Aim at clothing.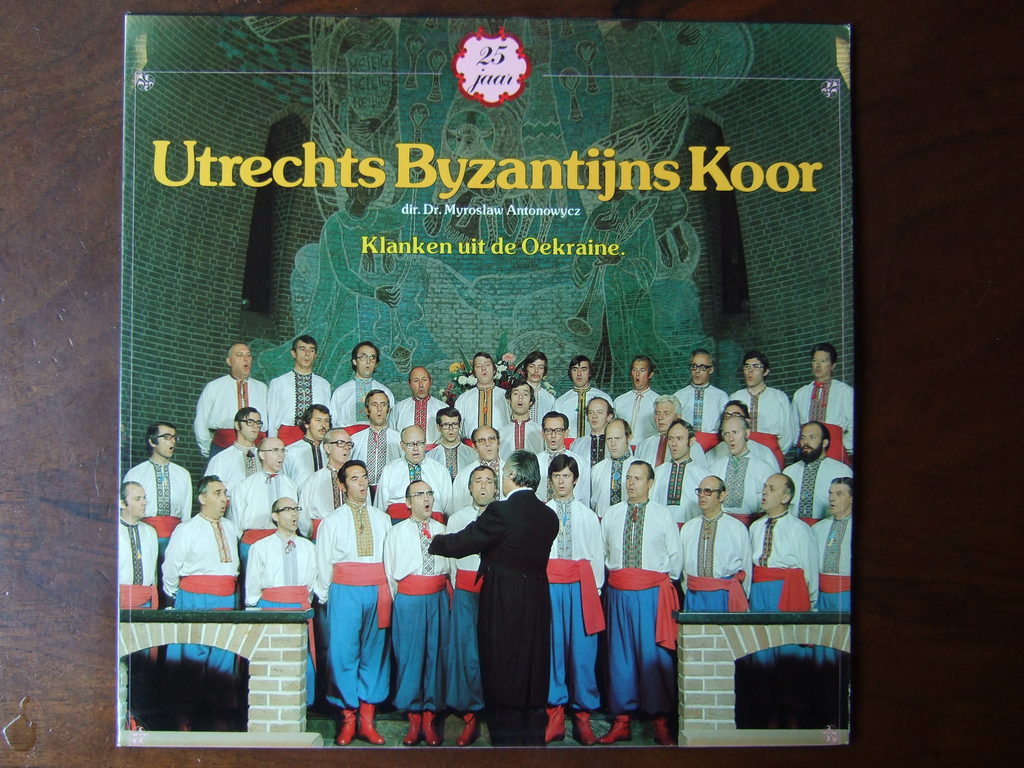
Aimed at x1=294 y1=463 x2=375 y2=536.
